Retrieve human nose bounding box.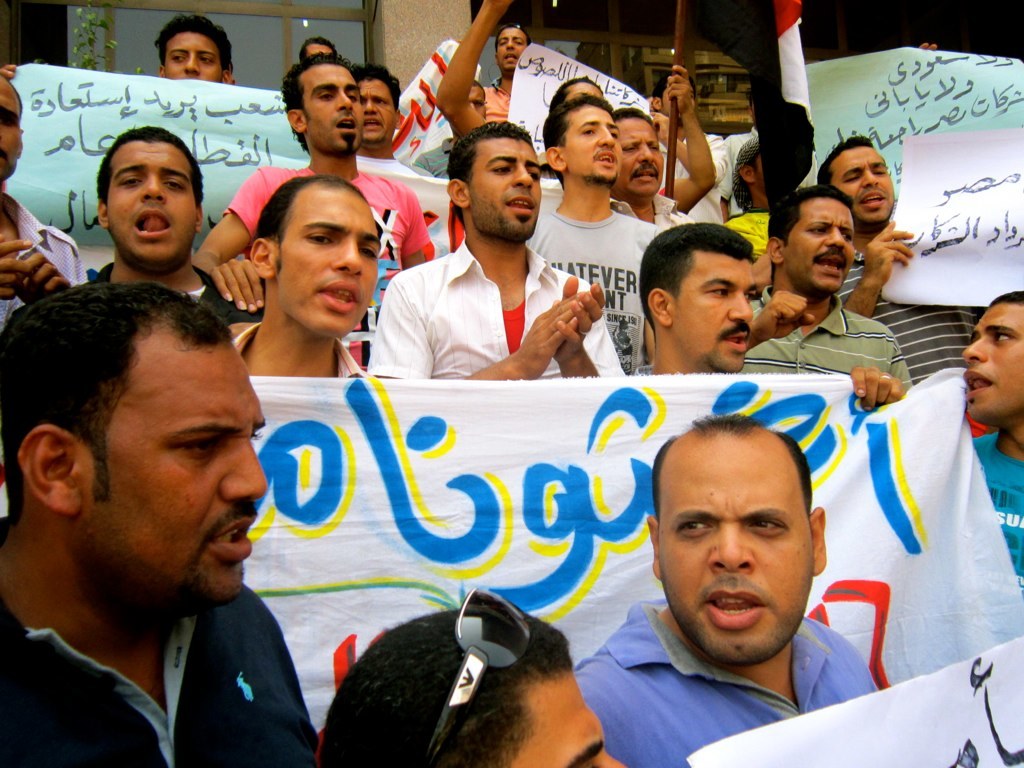
Bounding box: bbox=[510, 167, 536, 190].
